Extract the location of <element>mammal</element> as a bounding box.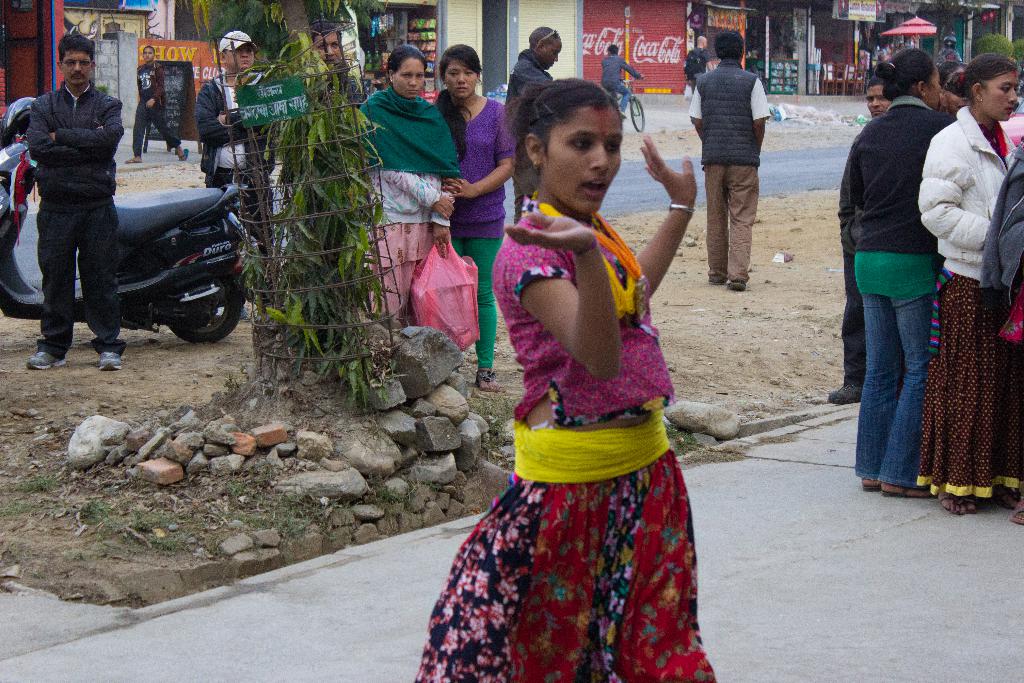
{"x1": 684, "y1": 35, "x2": 716, "y2": 96}.
